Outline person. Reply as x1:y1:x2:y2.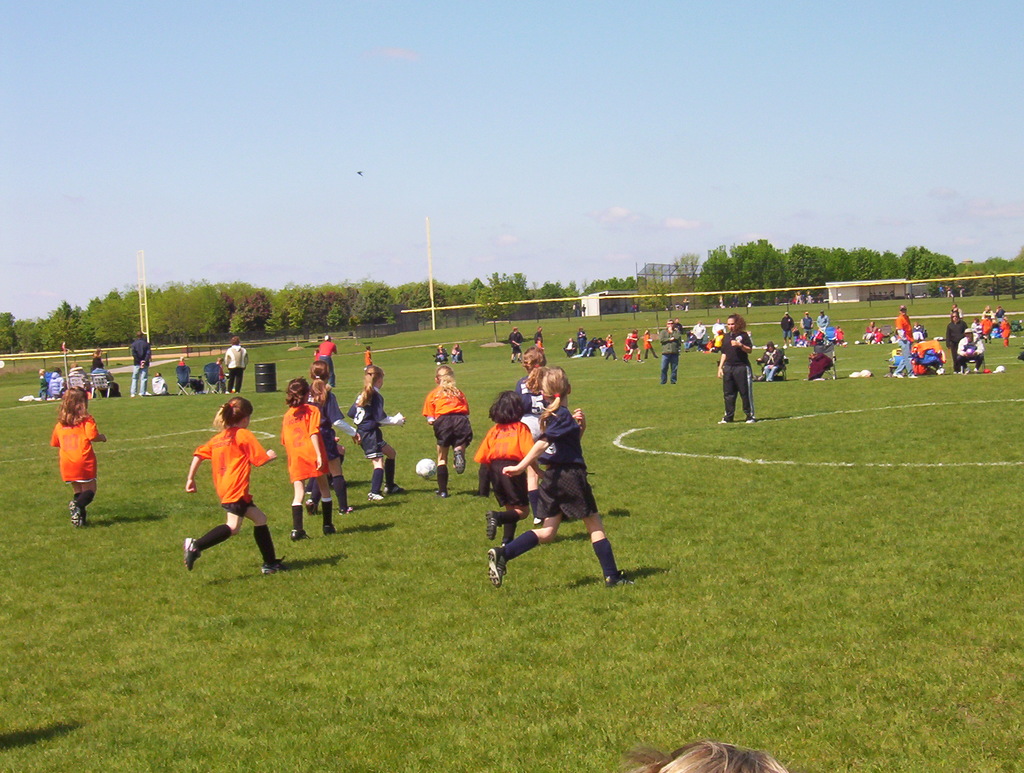
278:377:339:533.
